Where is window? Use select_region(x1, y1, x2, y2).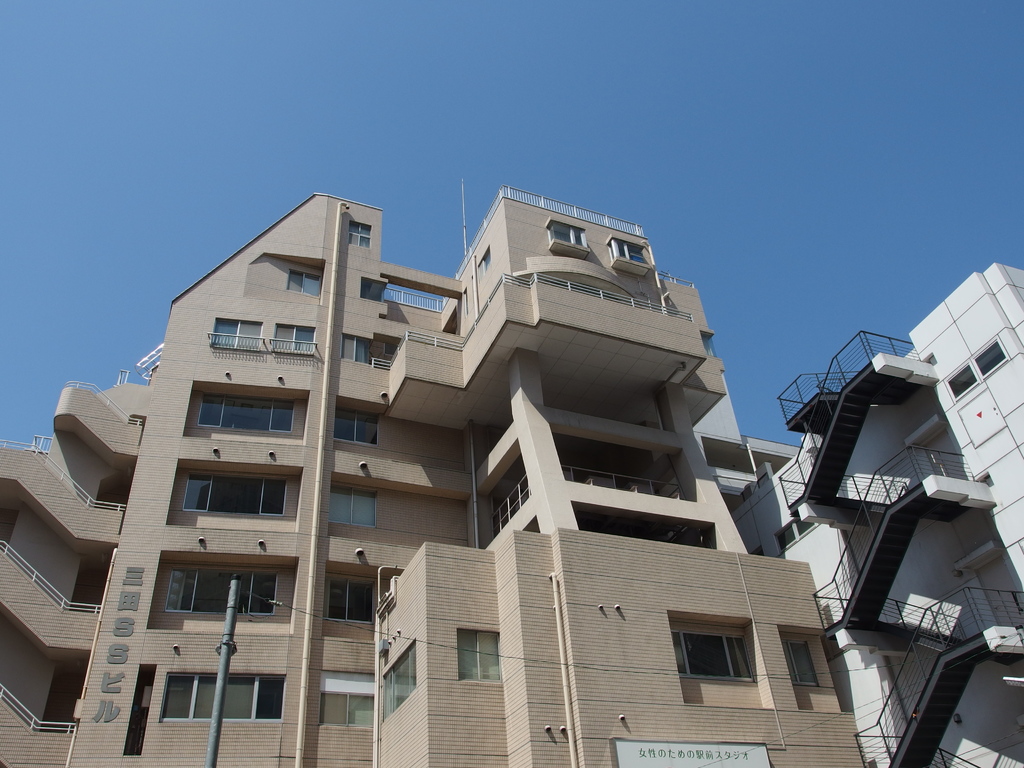
select_region(786, 641, 819, 688).
